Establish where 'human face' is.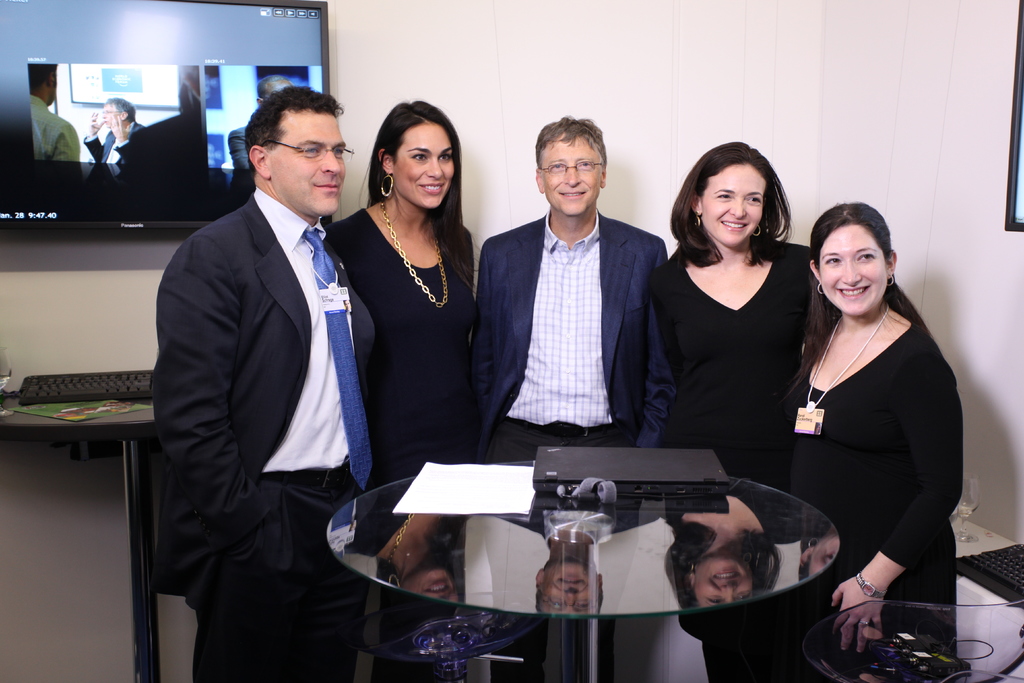
Established at bbox=(104, 98, 110, 126).
